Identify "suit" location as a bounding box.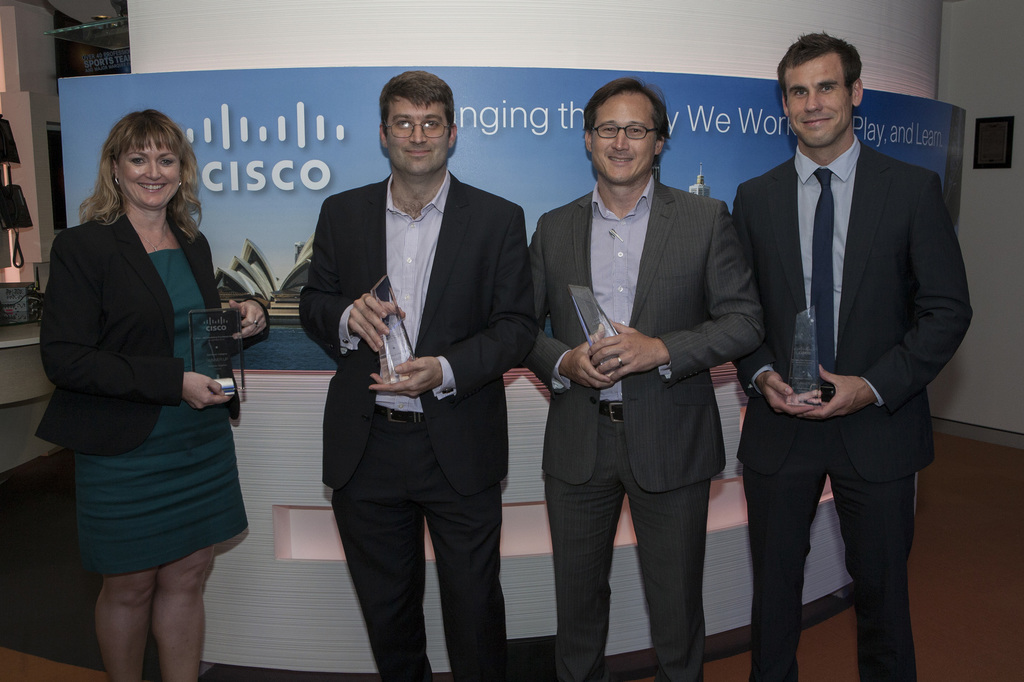
pyautogui.locateOnScreen(723, 24, 966, 681).
